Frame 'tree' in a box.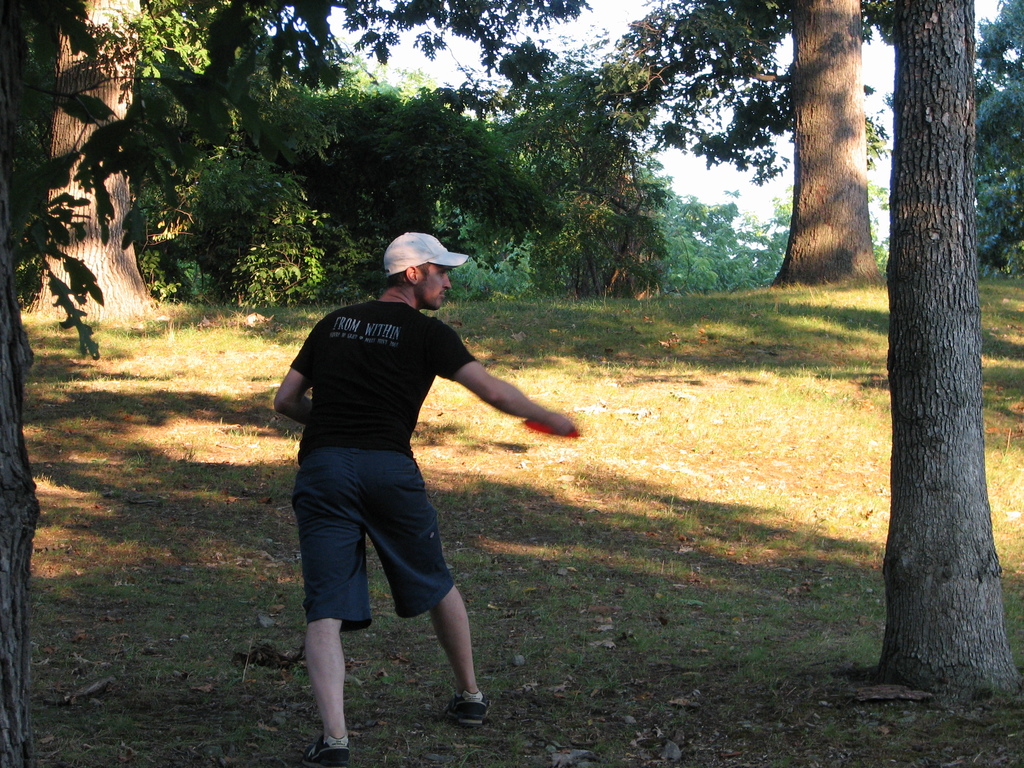
detection(872, 3, 1023, 696).
